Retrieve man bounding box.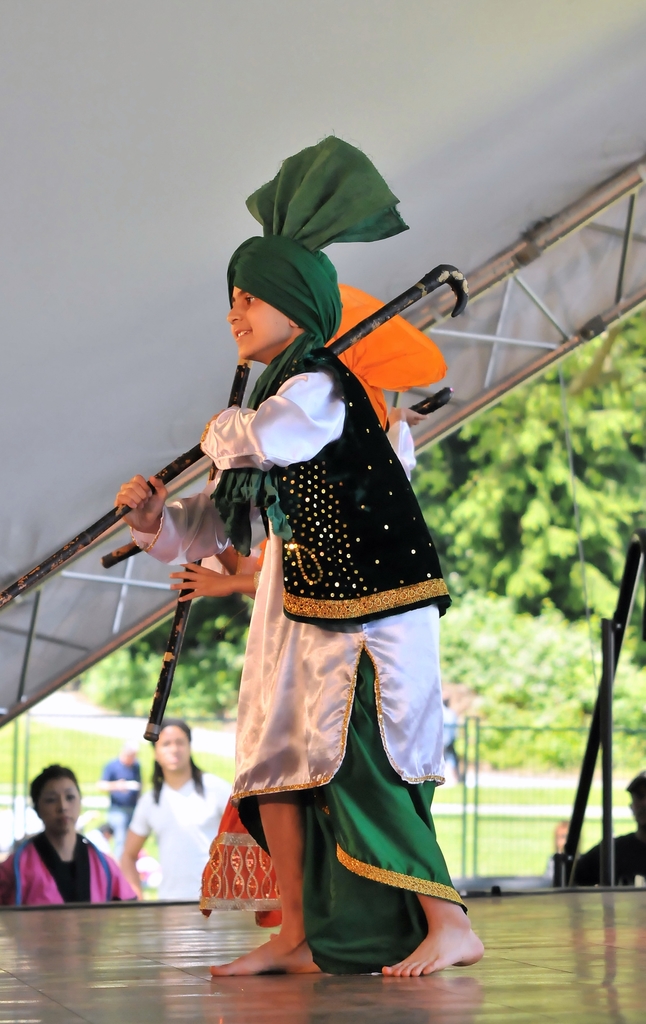
Bounding box: (102,741,140,870).
